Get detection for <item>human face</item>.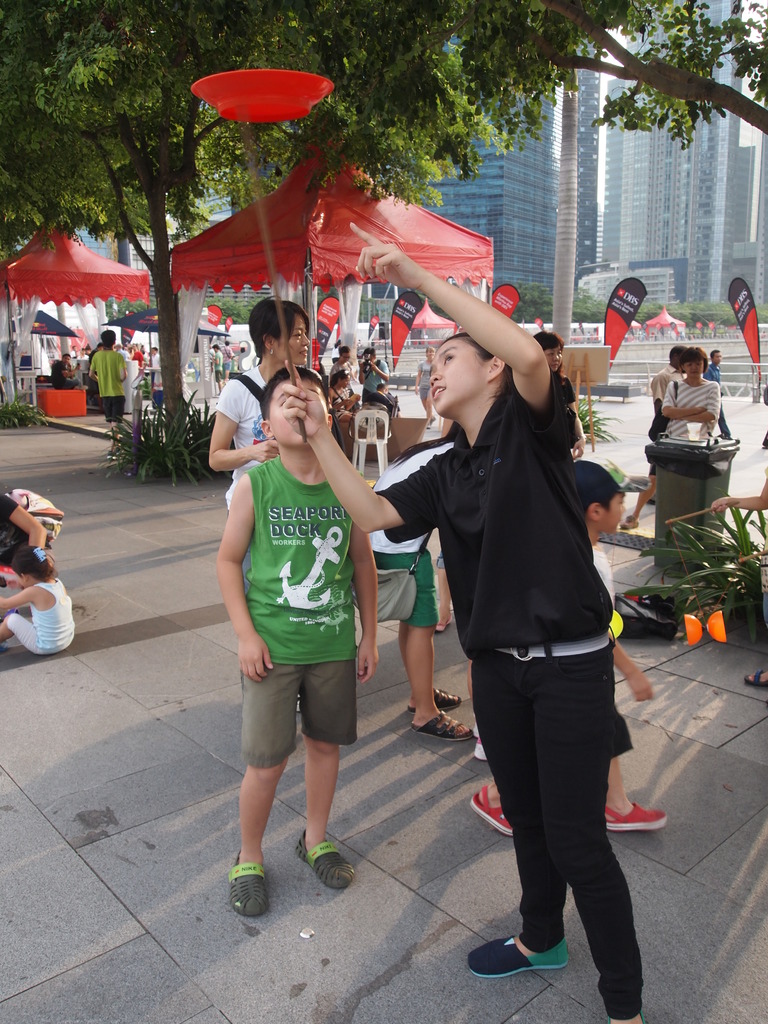
Detection: crop(424, 337, 484, 417).
